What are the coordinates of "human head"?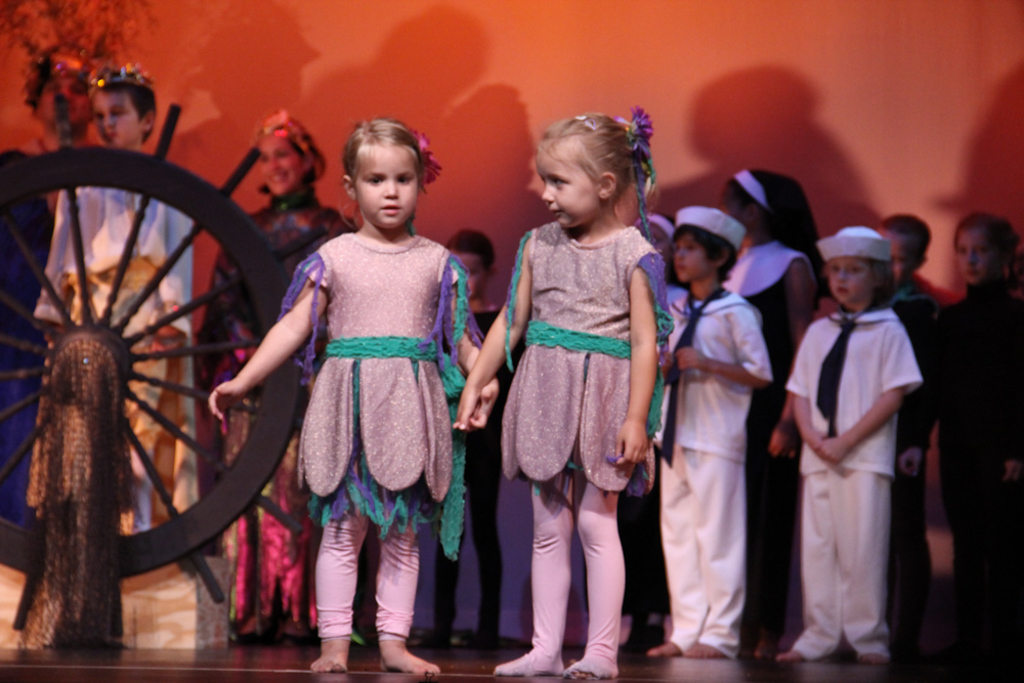
bbox=(528, 108, 662, 232).
